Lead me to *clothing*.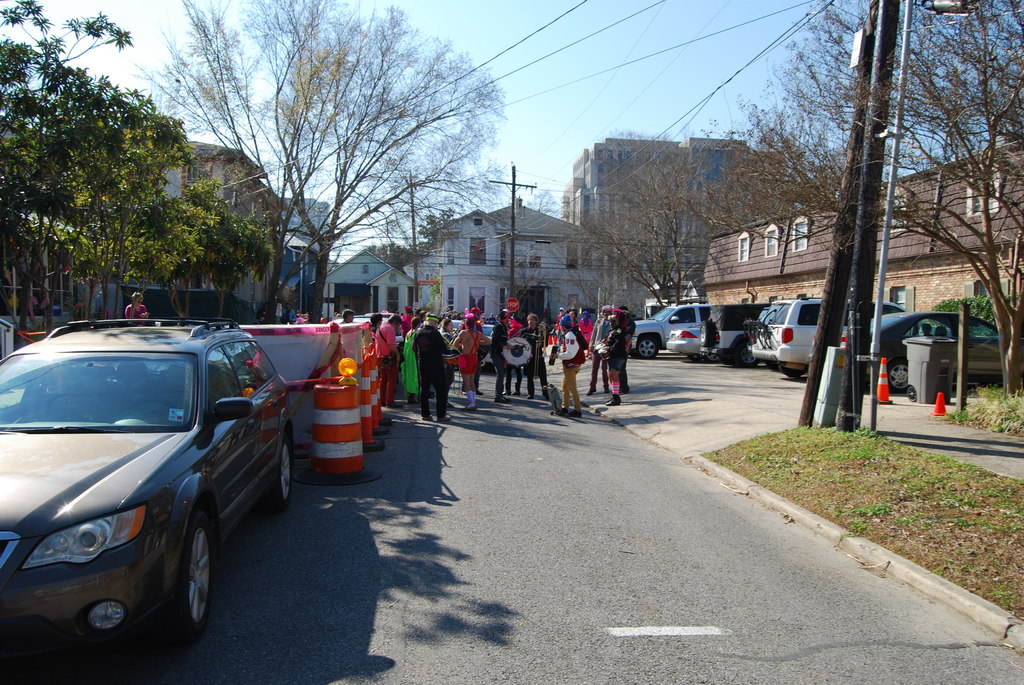
Lead to {"x1": 519, "y1": 327, "x2": 550, "y2": 384}.
